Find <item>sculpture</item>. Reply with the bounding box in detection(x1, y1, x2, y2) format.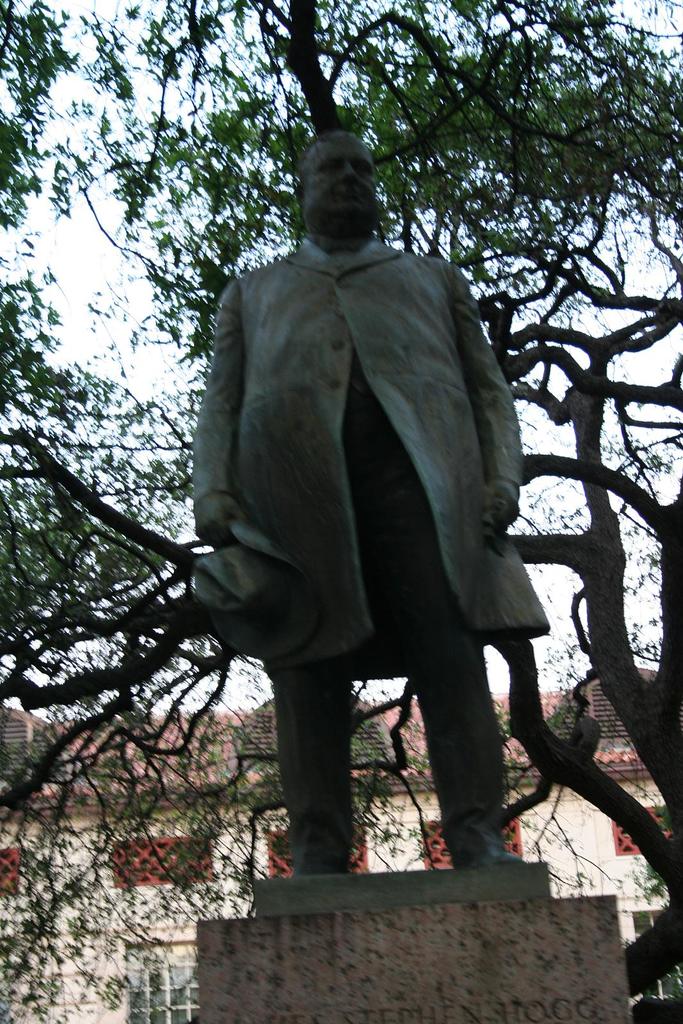
detection(172, 151, 570, 891).
